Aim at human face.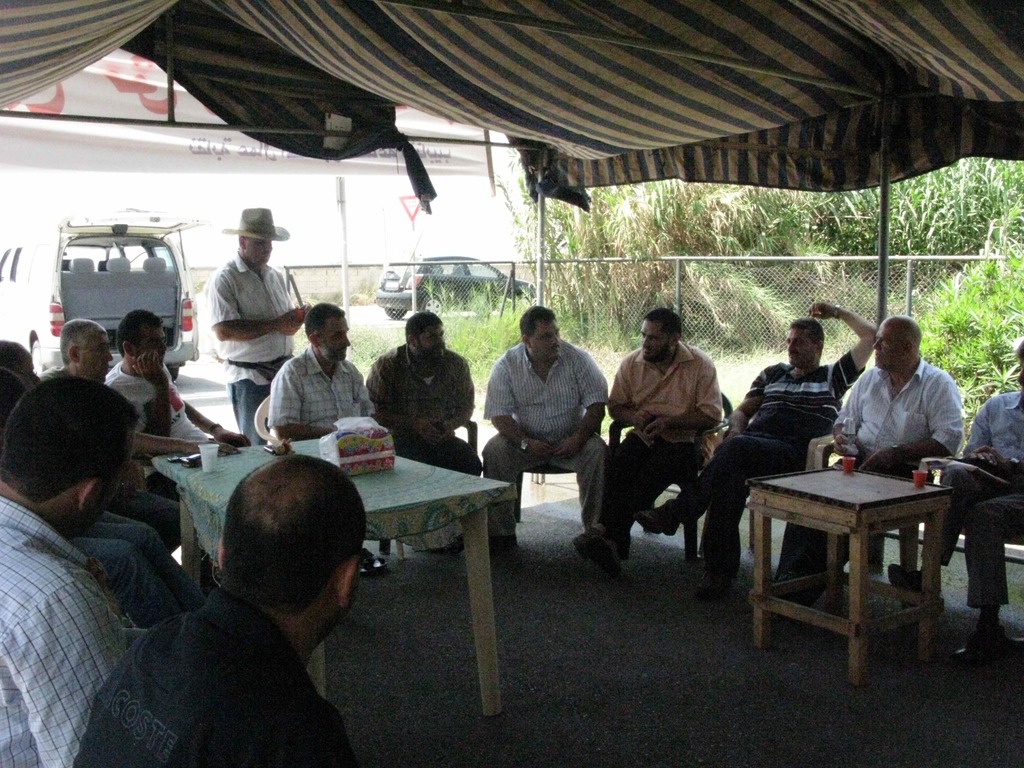
Aimed at detection(316, 315, 351, 357).
